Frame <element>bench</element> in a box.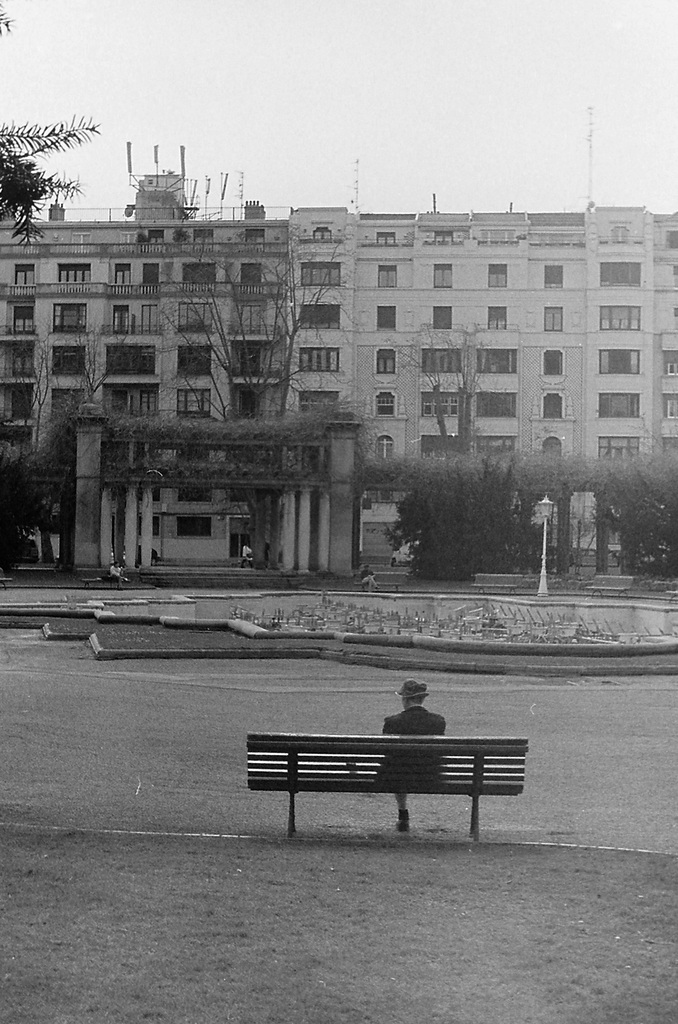
0/568/10/589.
